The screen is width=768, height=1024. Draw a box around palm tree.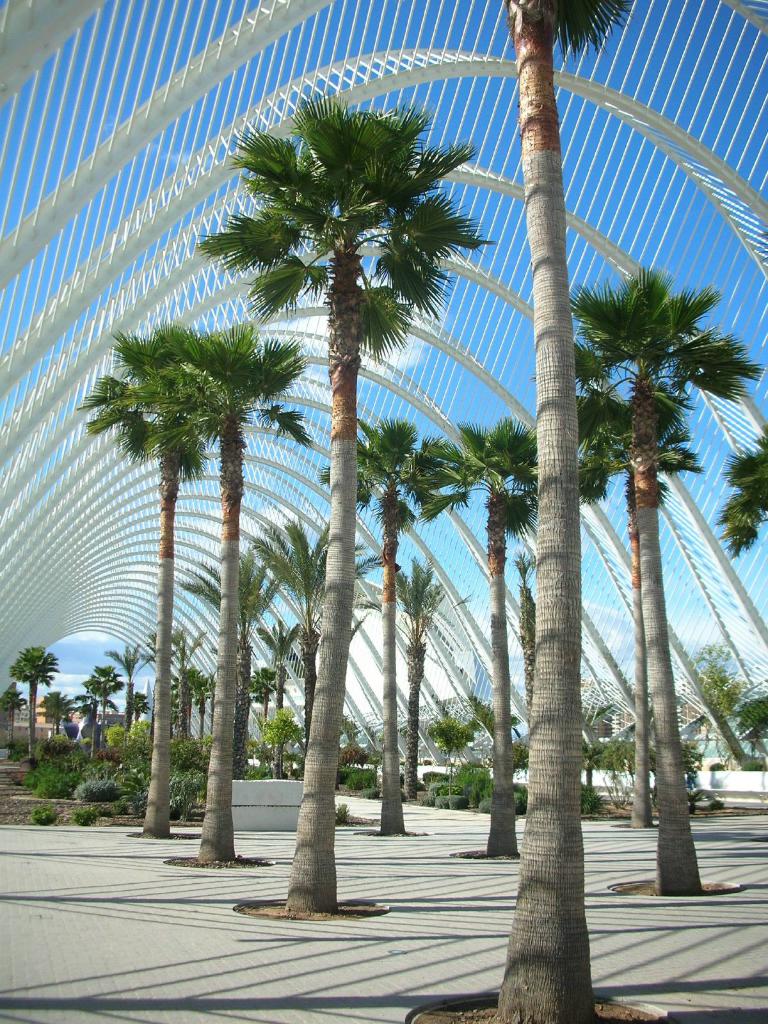
<region>413, 420, 541, 867</region>.
